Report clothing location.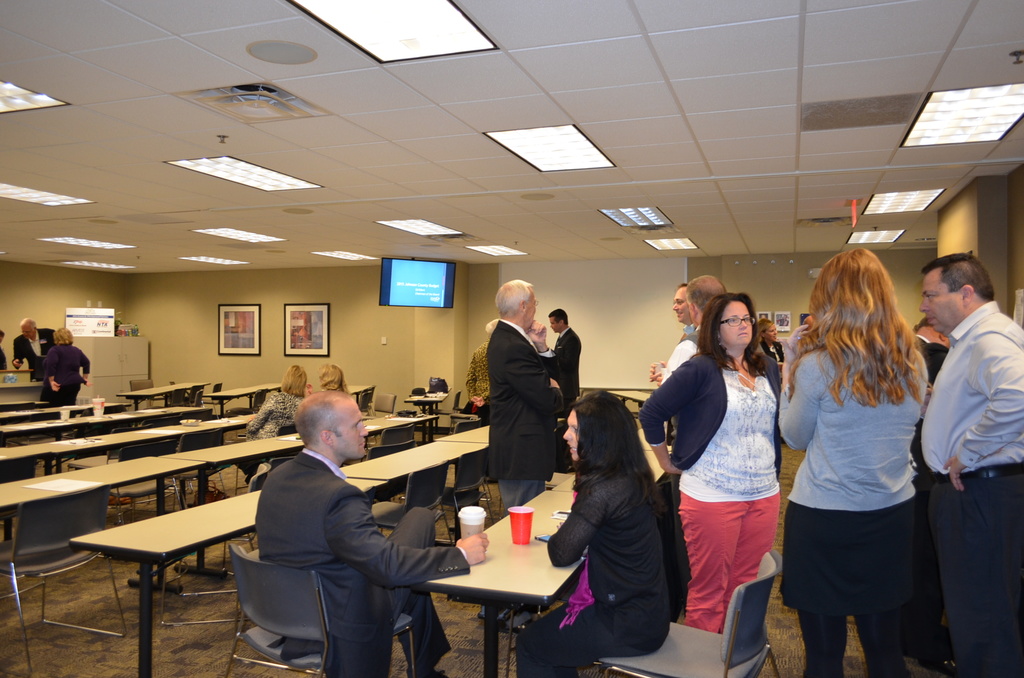
Report: {"left": 514, "top": 466, "right": 671, "bottom": 677}.
